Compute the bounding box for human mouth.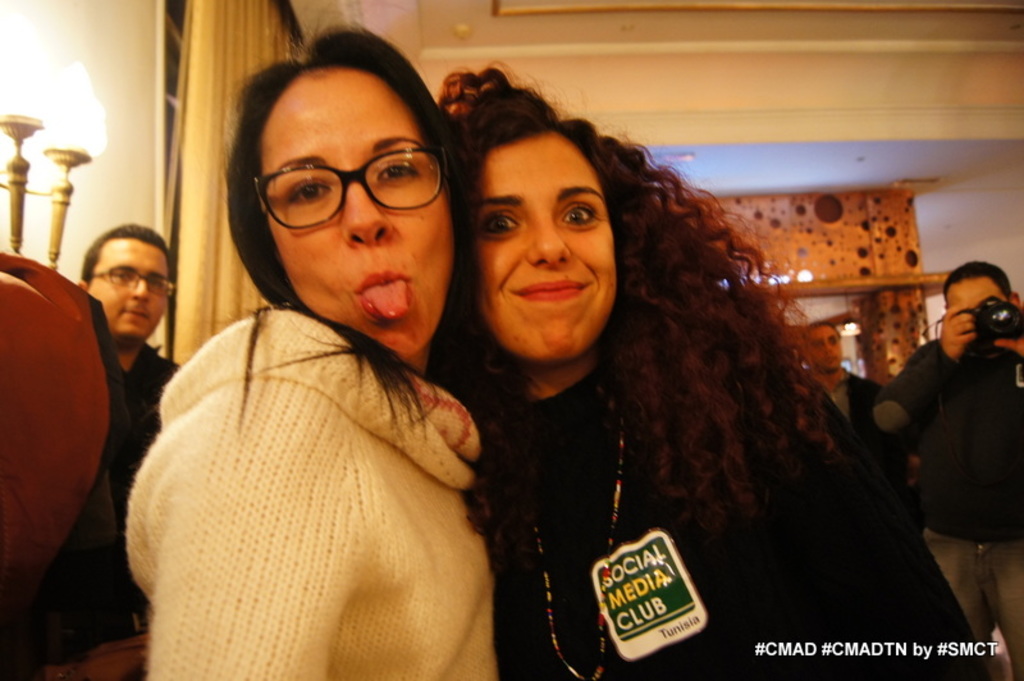
[left=125, top=310, right=147, bottom=324].
